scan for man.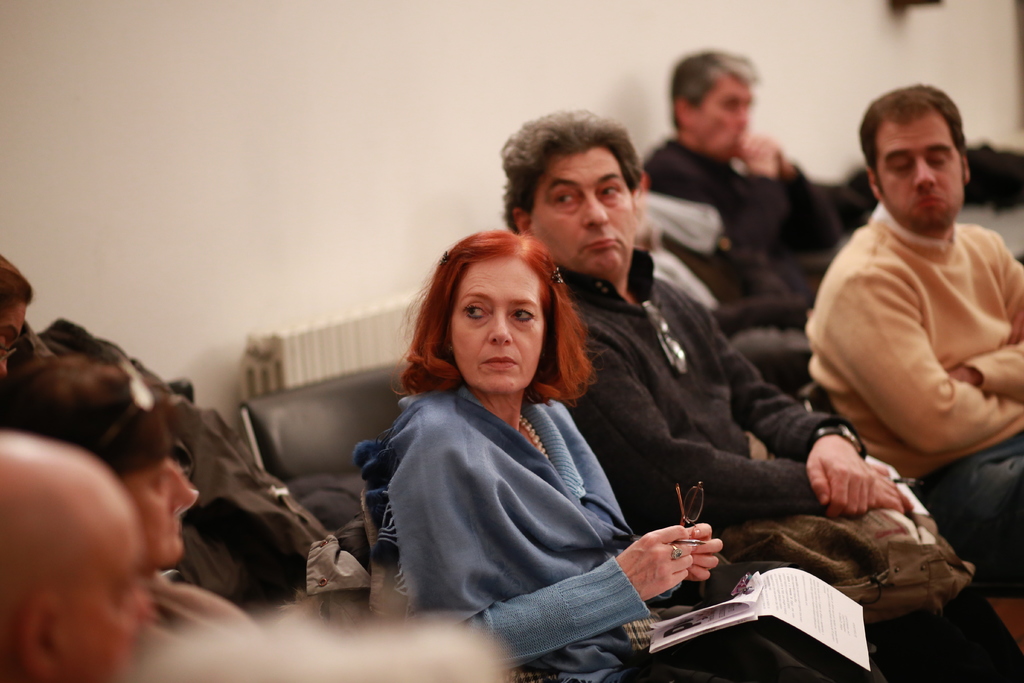
Scan result: (left=0, top=356, right=257, bottom=636).
